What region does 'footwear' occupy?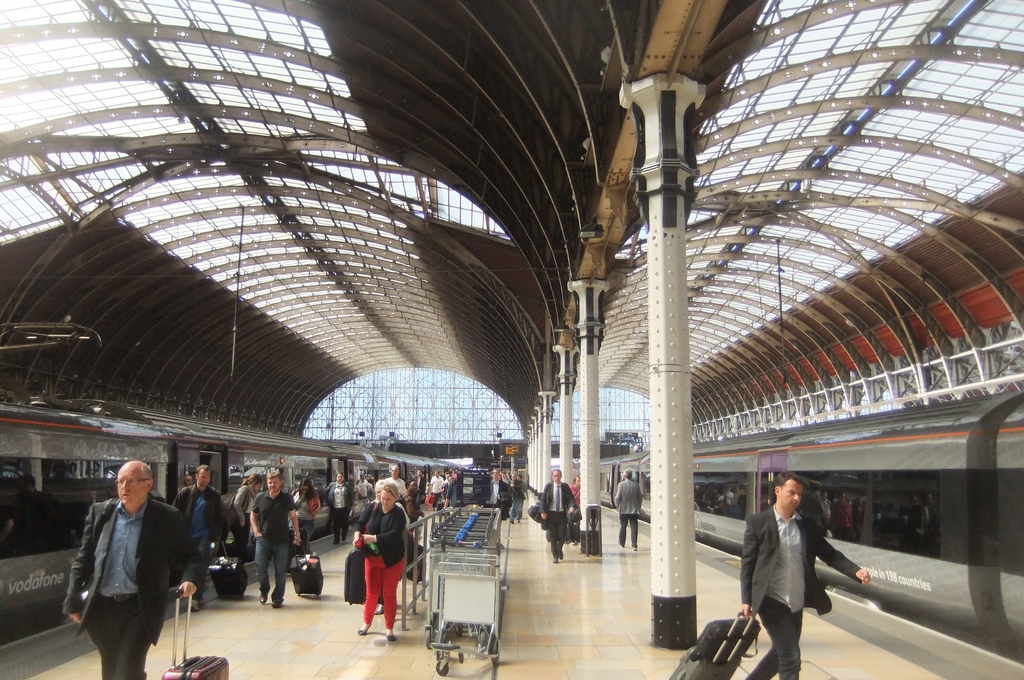
pyautogui.locateOnScreen(187, 597, 201, 613).
